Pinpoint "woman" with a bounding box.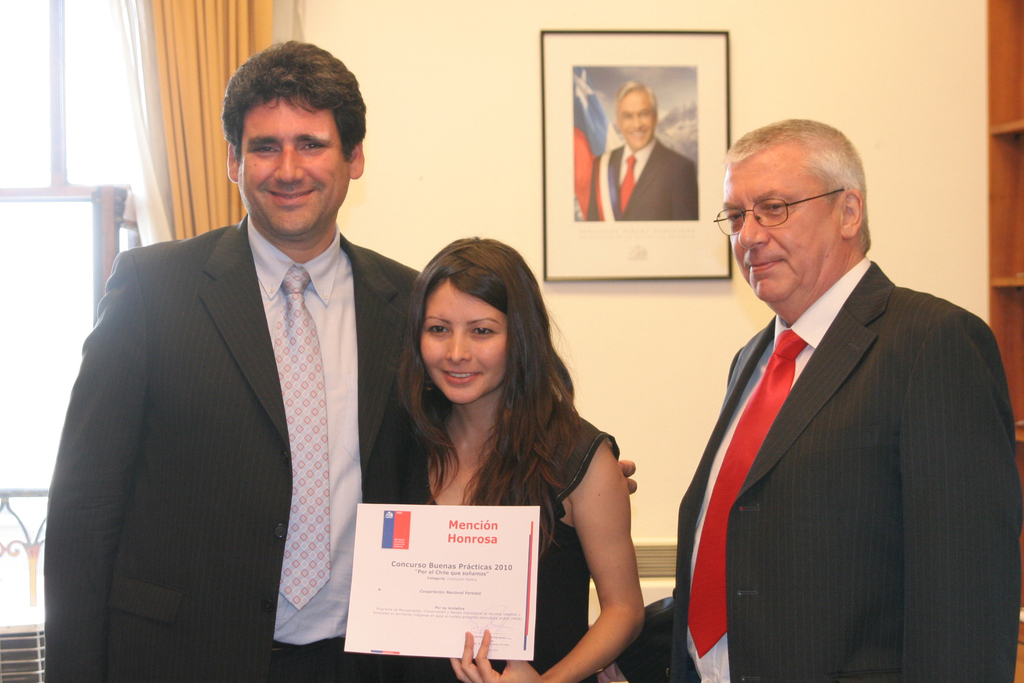
rect(361, 234, 640, 643).
